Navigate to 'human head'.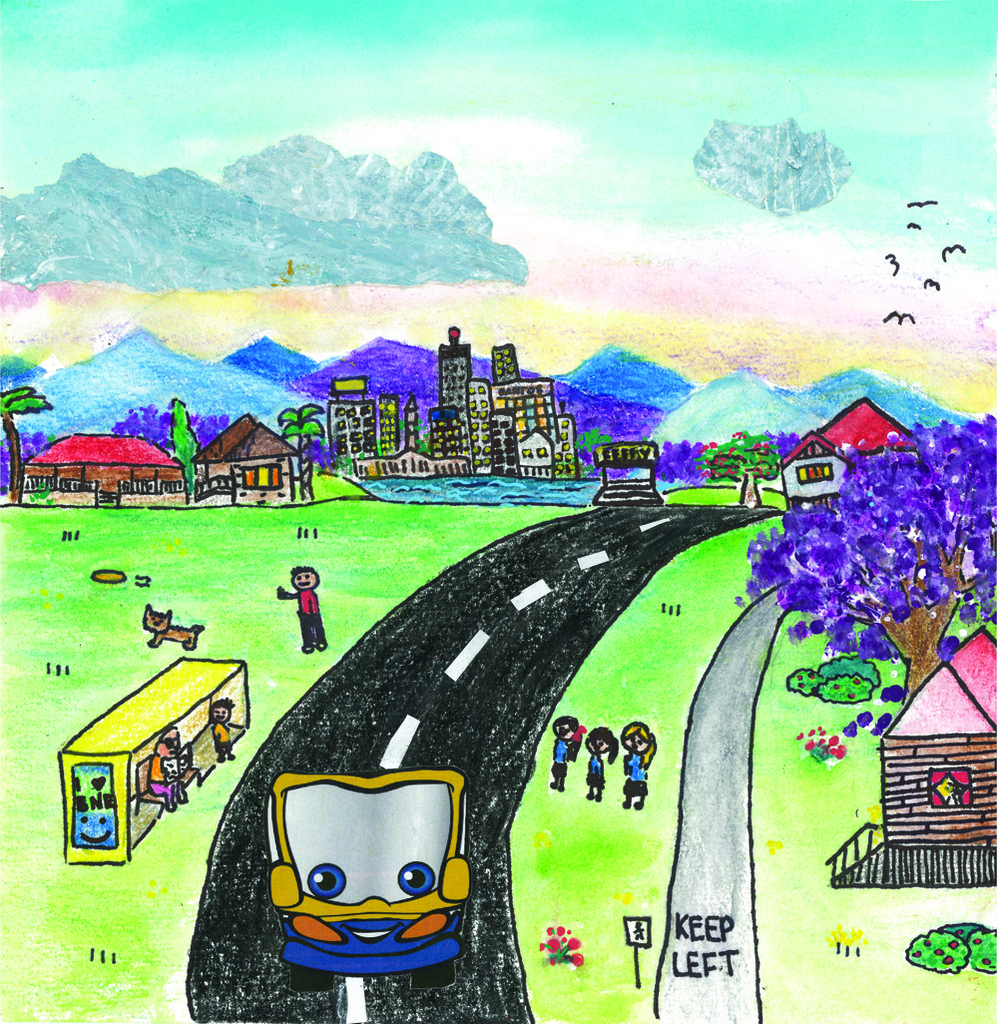
Navigation target: BBox(624, 724, 651, 753).
